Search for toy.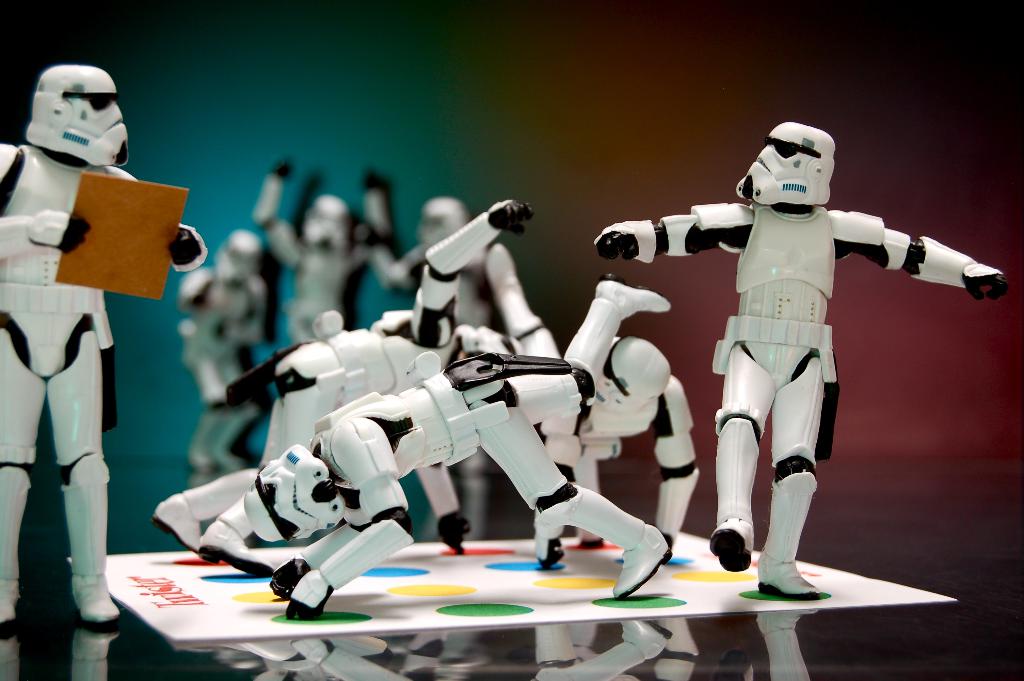
Found at <box>0,58,216,641</box>.
